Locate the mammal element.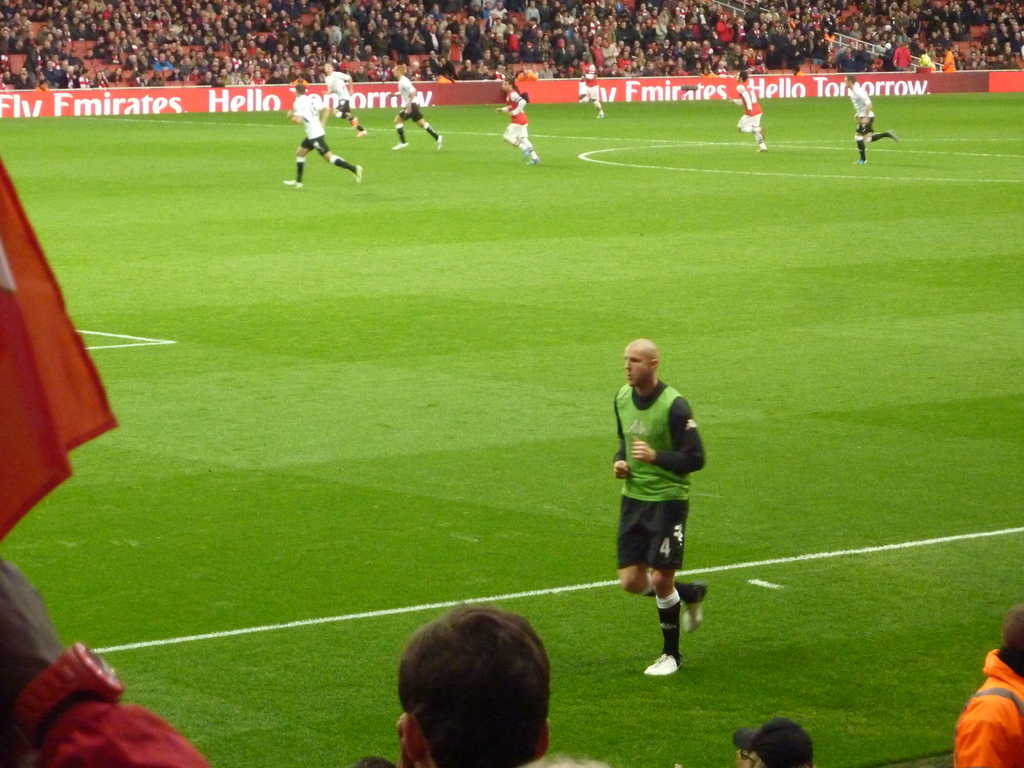
Element bbox: region(324, 61, 366, 138).
